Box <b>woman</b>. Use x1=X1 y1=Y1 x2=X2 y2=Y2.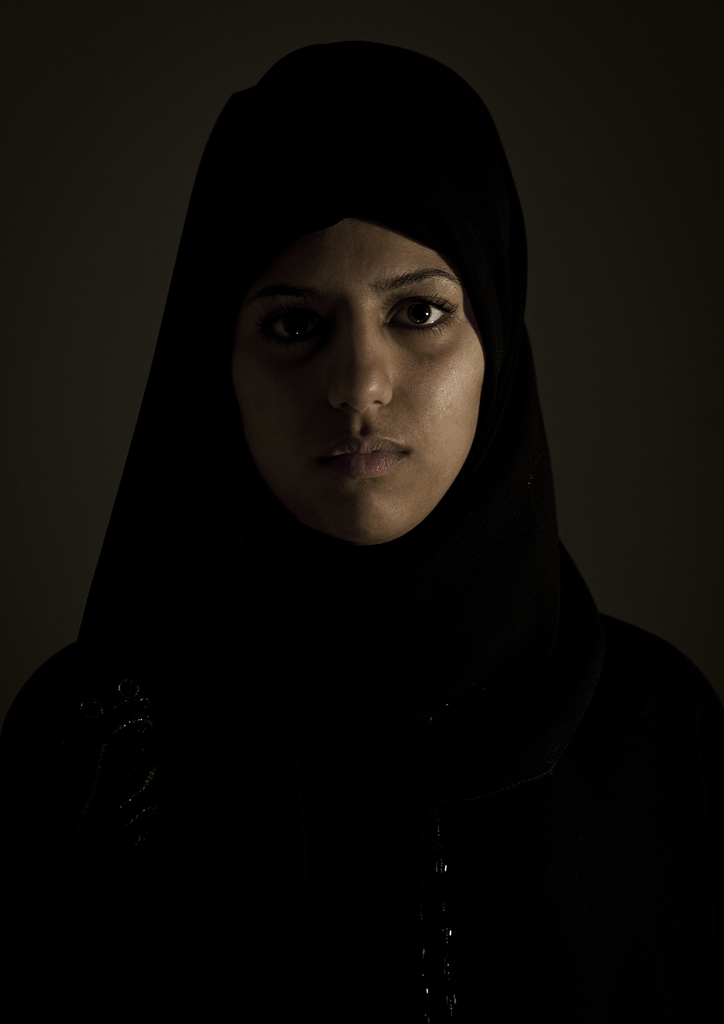
x1=1 y1=45 x2=707 y2=1023.
